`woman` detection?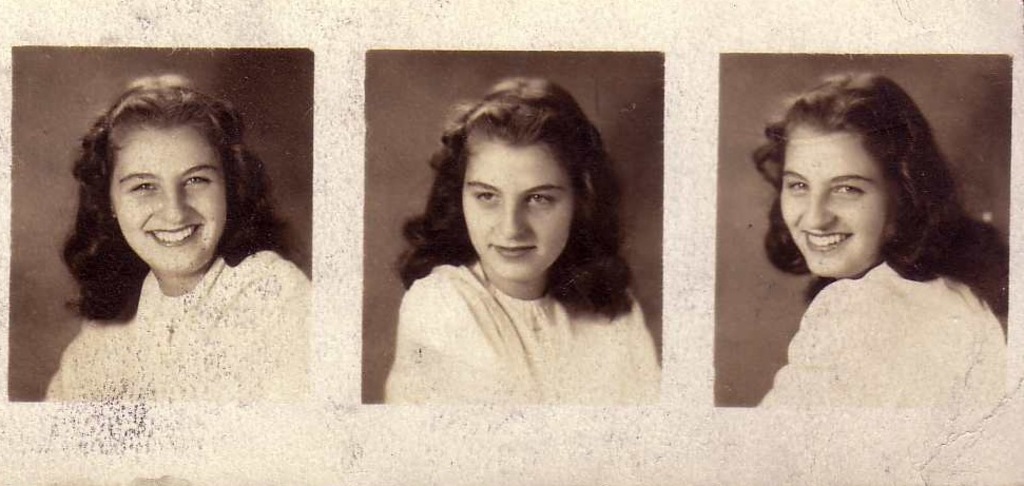
(45, 77, 311, 403)
